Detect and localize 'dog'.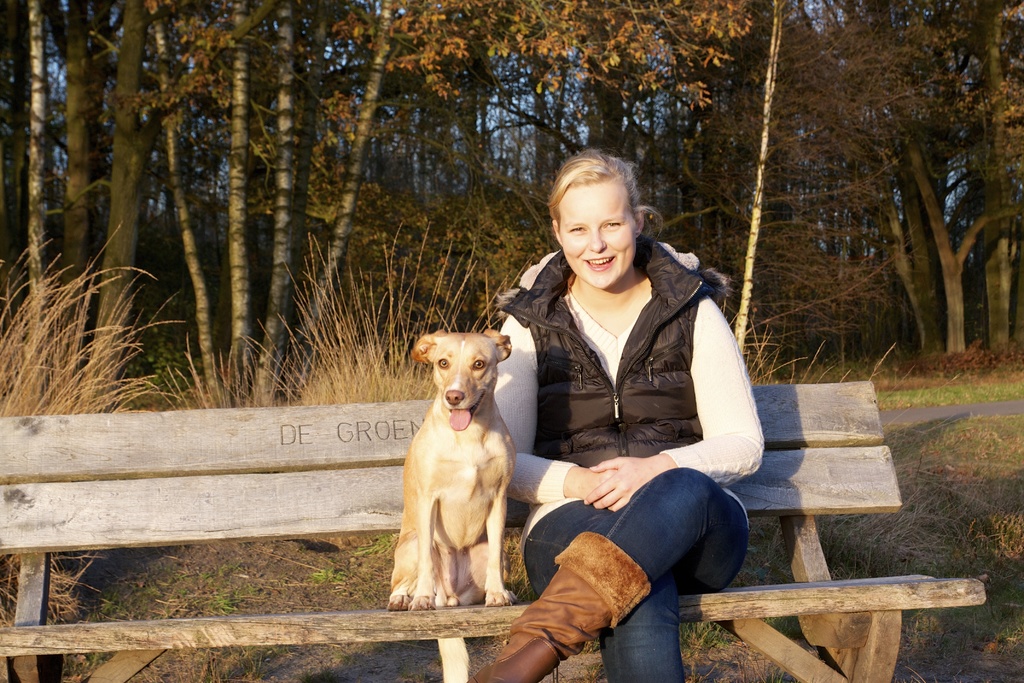
Localized at detection(388, 327, 521, 612).
